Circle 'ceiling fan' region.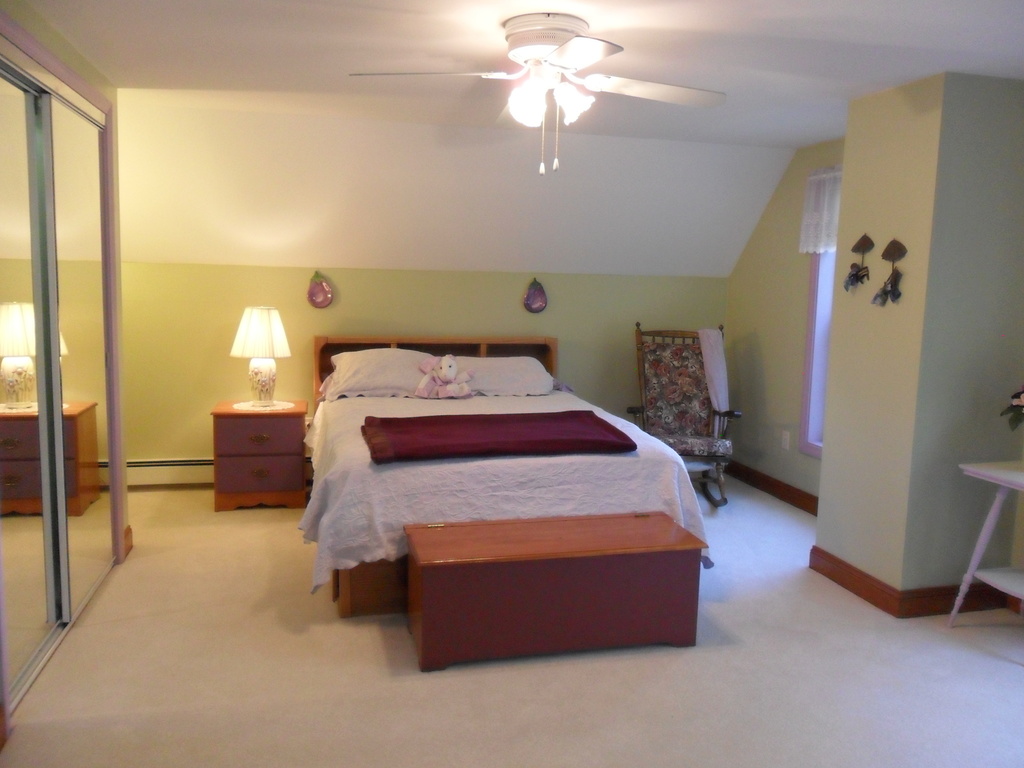
Region: 345:10:728:179.
